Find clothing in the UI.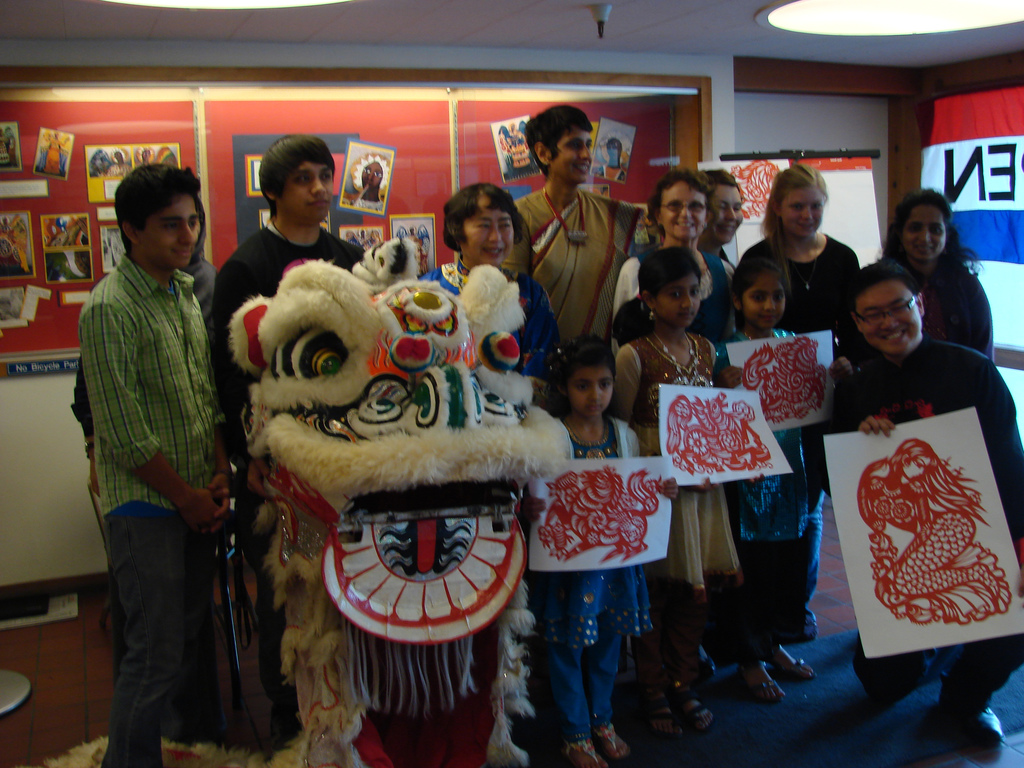
UI element at [left=42, top=138, right=63, bottom=173].
